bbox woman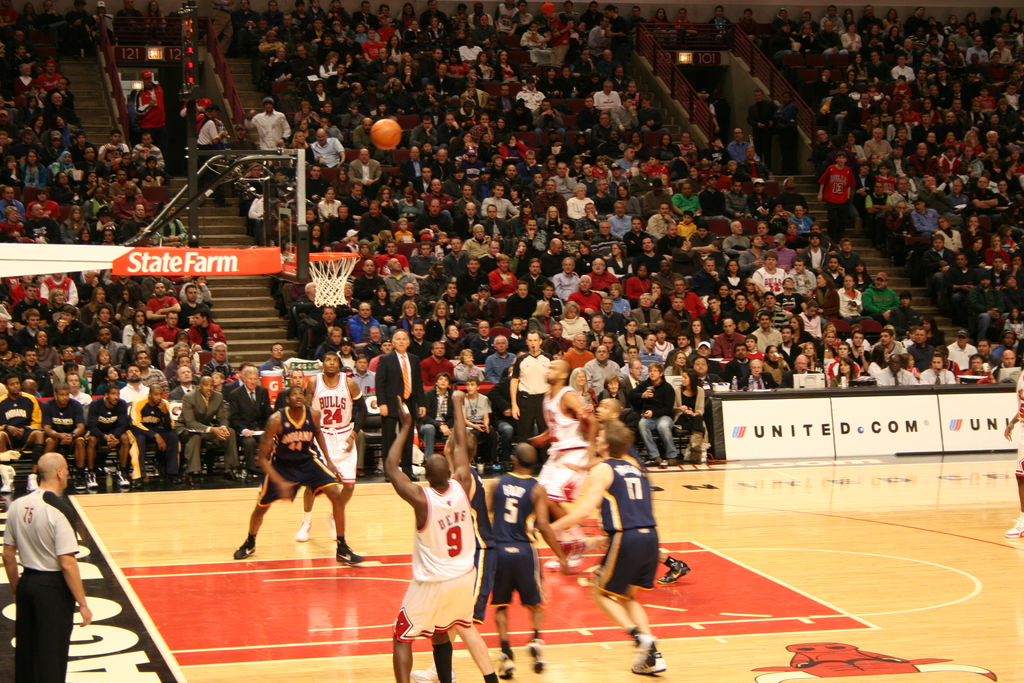
[0, 151, 22, 187]
